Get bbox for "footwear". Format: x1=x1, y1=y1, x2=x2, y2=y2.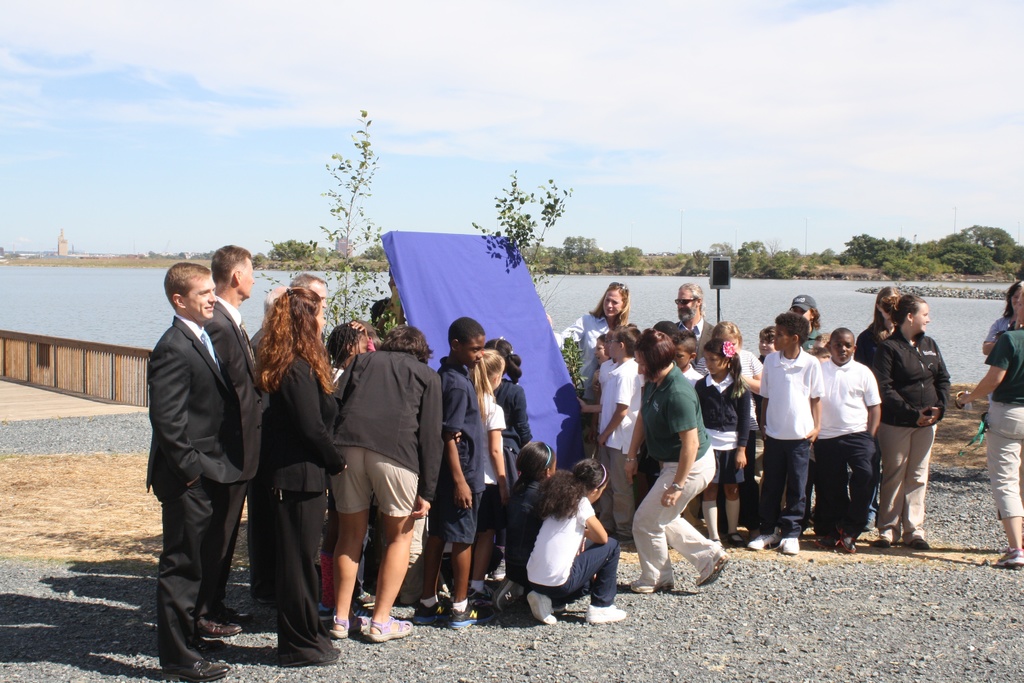
x1=837, y1=533, x2=857, y2=557.
